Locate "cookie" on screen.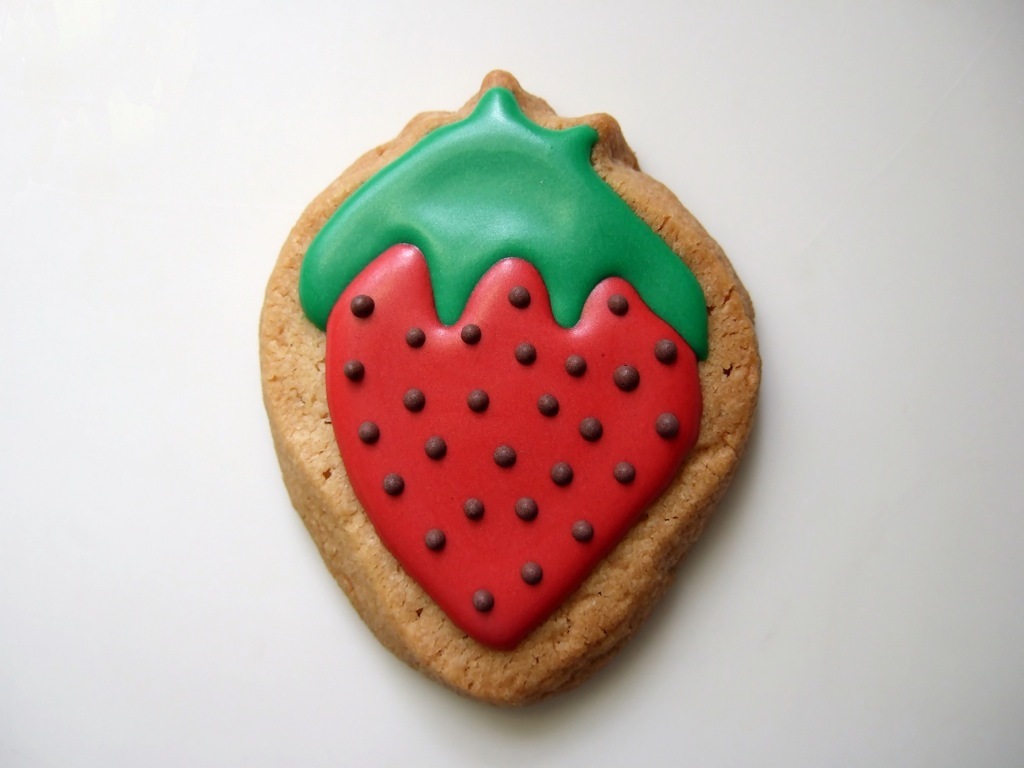
On screen at [x1=253, y1=69, x2=763, y2=713].
